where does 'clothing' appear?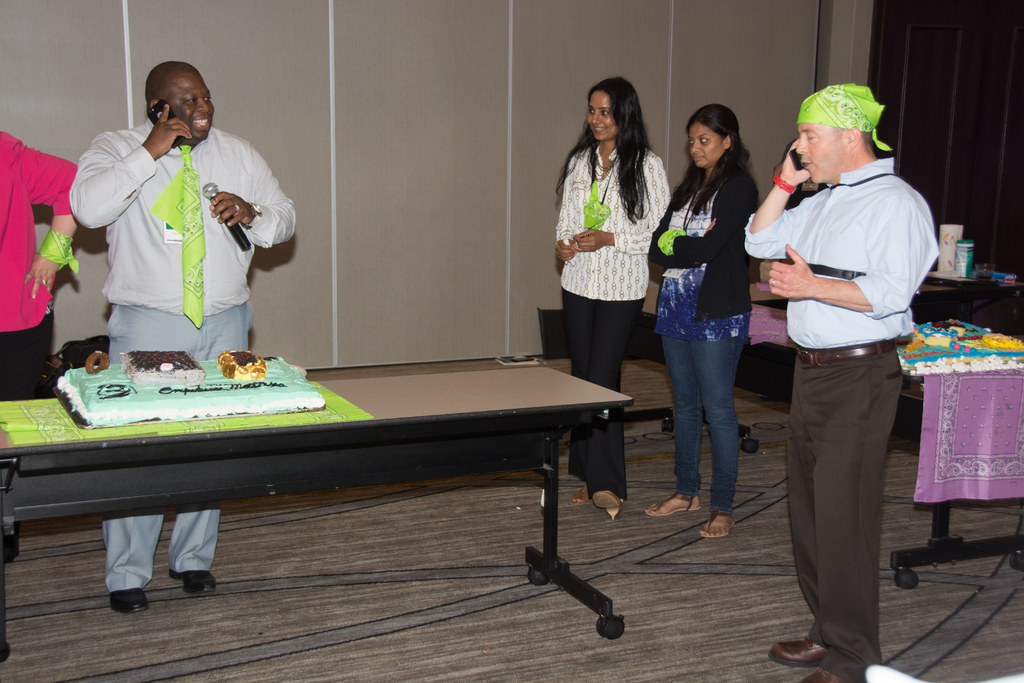
Appears at x1=0, y1=136, x2=81, y2=403.
